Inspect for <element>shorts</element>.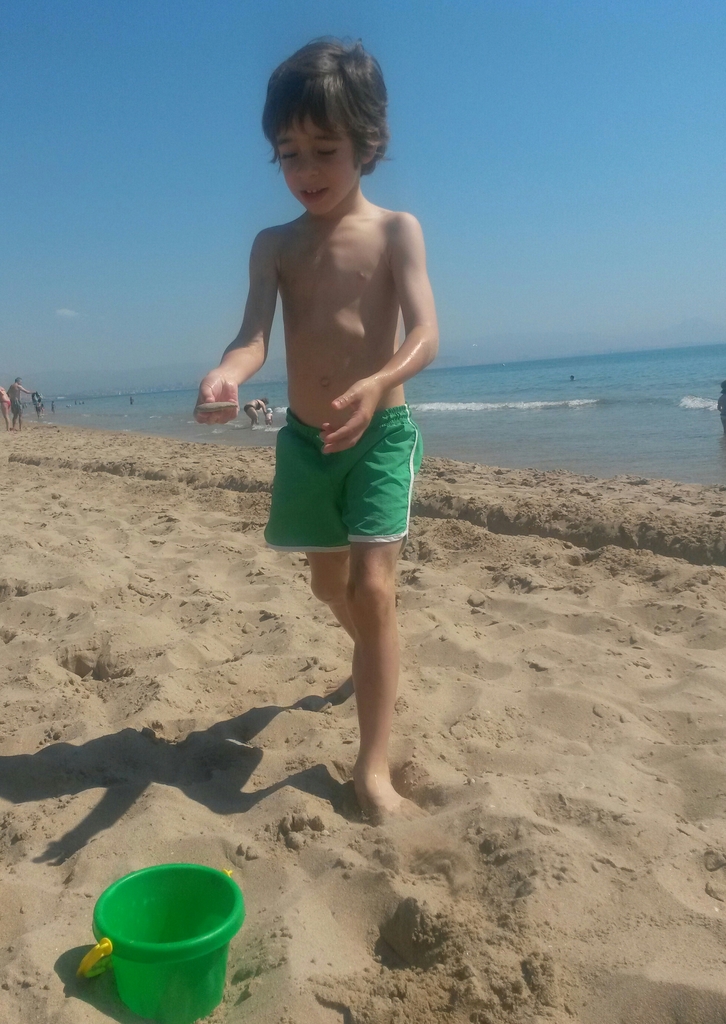
Inspection: bbox(254, 415, 431, 549).
